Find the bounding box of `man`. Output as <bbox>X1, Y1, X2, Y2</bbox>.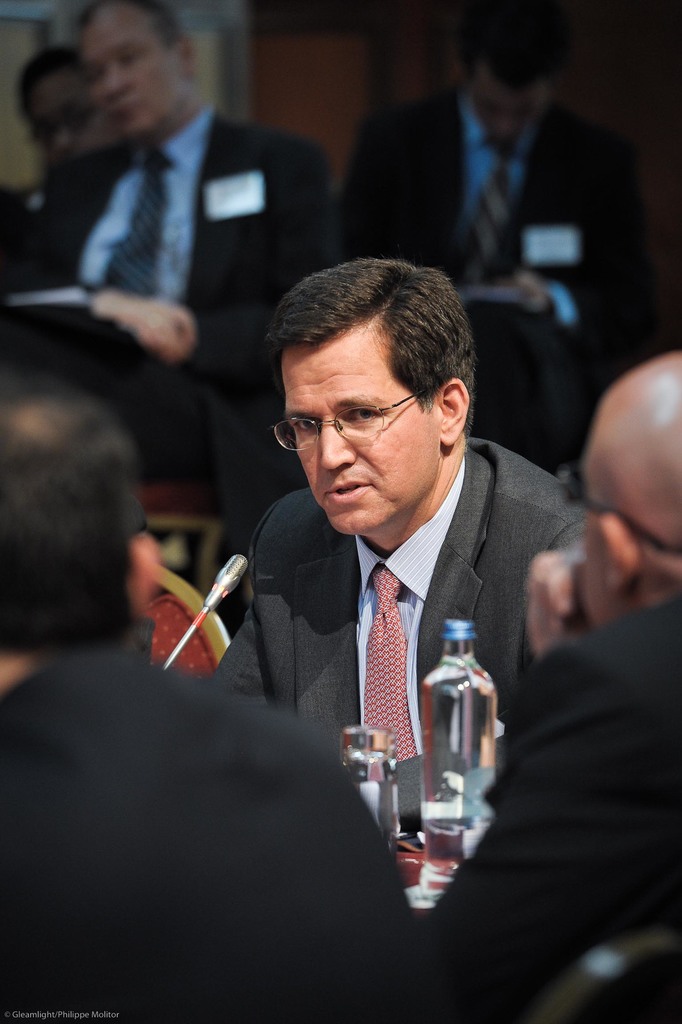
<bbox>0, 0, 343, 602</bbox>.
